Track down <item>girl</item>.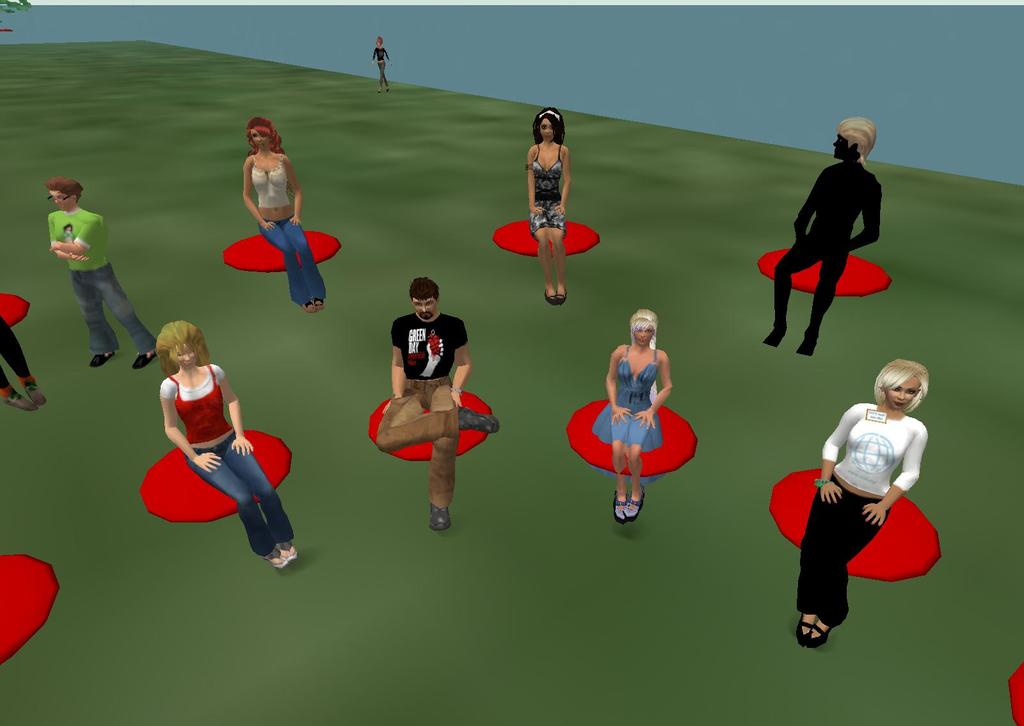
Tracked to [796,360,929,647].
